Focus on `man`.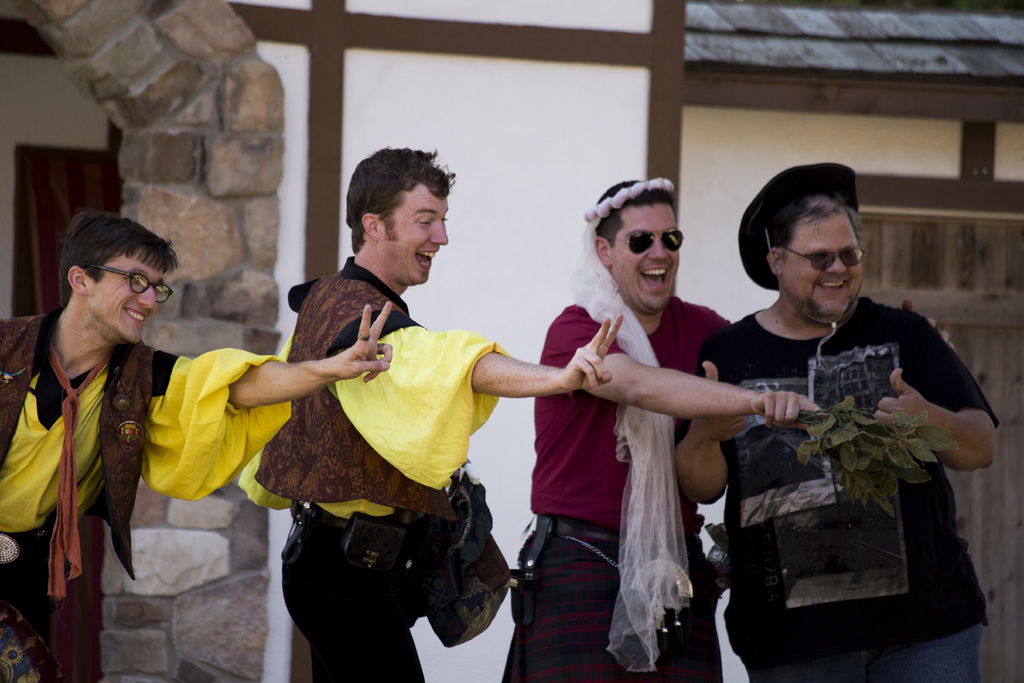
Focused at 0 211 391 682.
